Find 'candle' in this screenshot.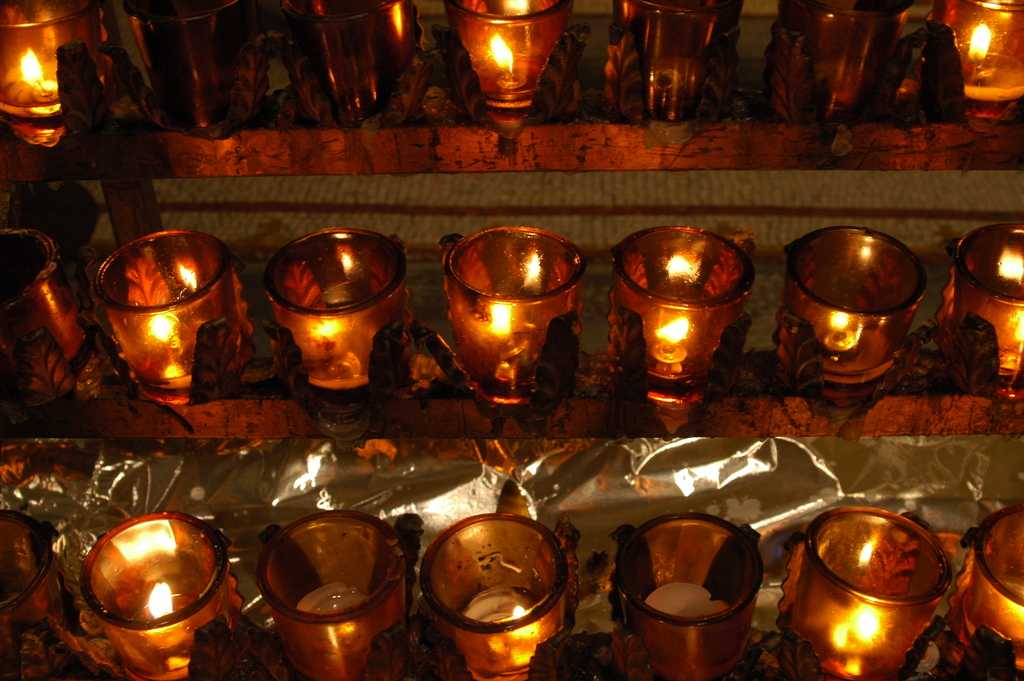
The bounding box for 'candle' is bbox(612, 221, 750, 402).
